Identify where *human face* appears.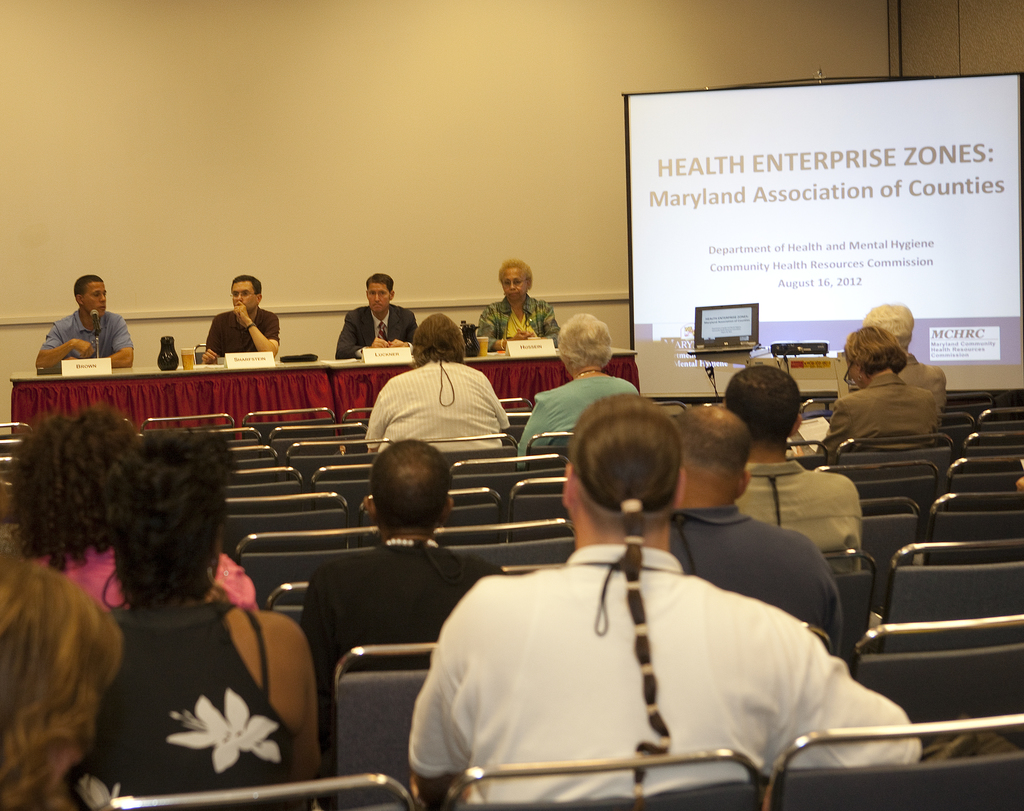
Appears at Rect(79, 283, 108, 315).
